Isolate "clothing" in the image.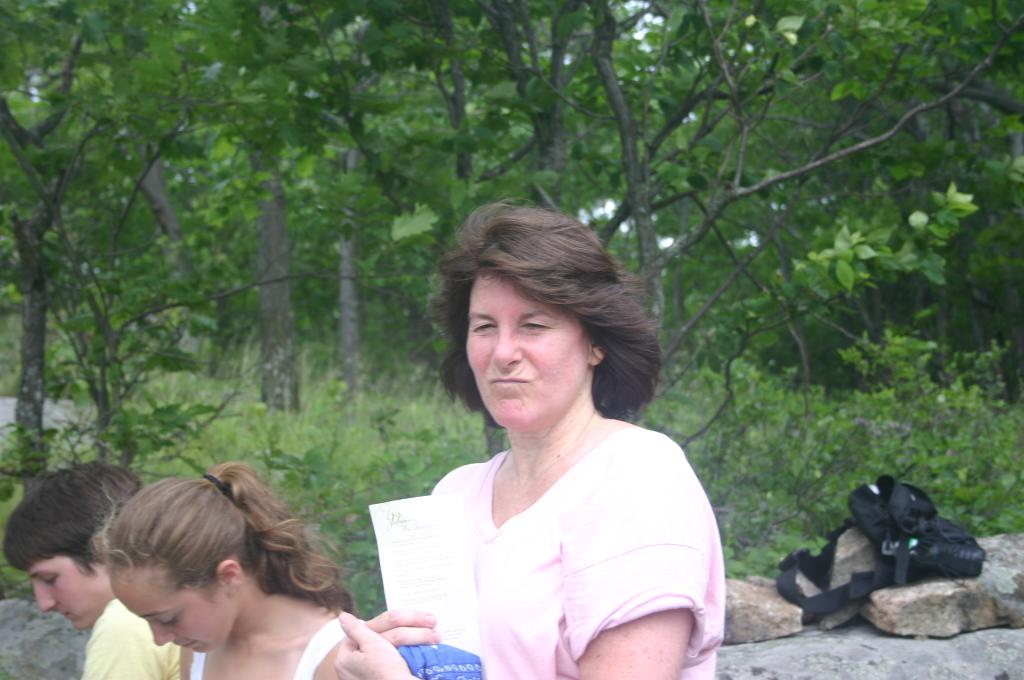
Isolated region: left=189, top=605, right=368, bottom=679.
